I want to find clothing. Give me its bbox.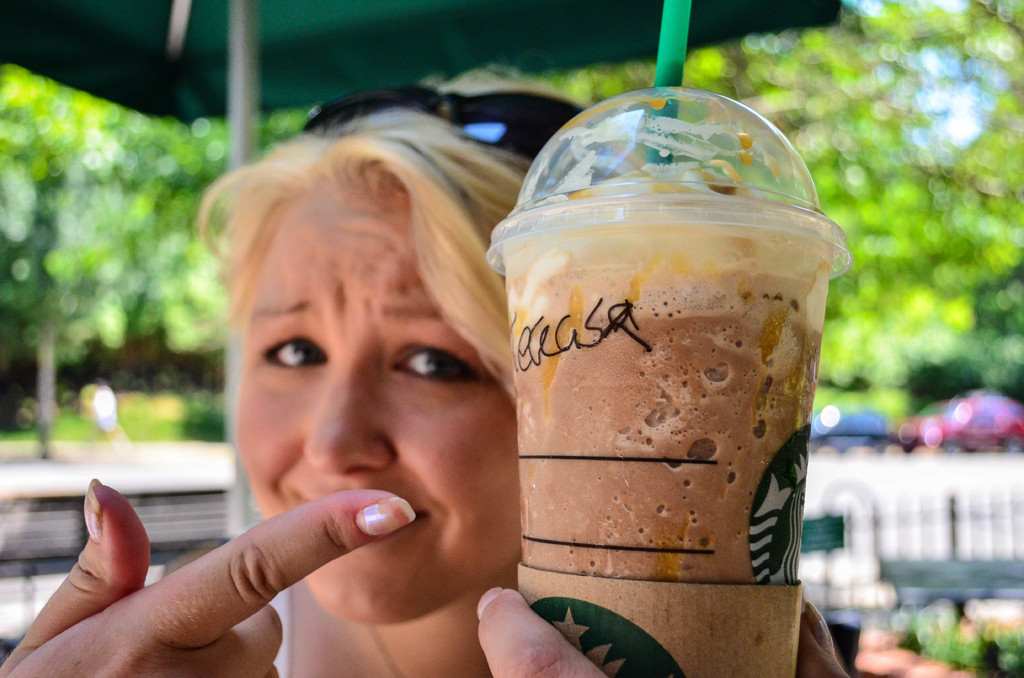
<bbox>267, 591, 293, 677</bbox>.
